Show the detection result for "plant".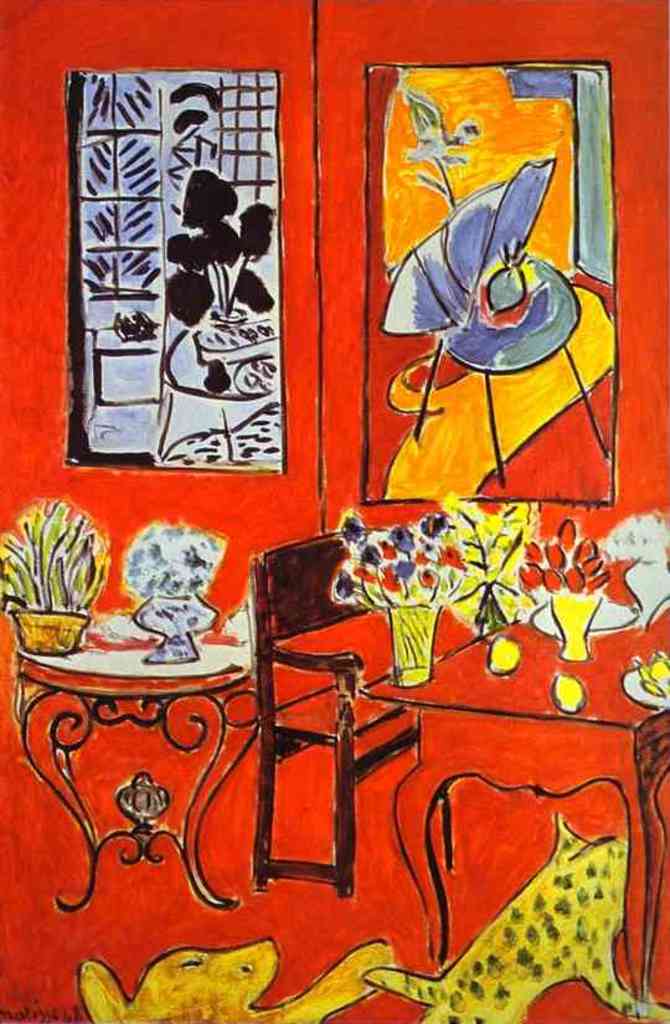
bbox(334, 511, 478, 604).
